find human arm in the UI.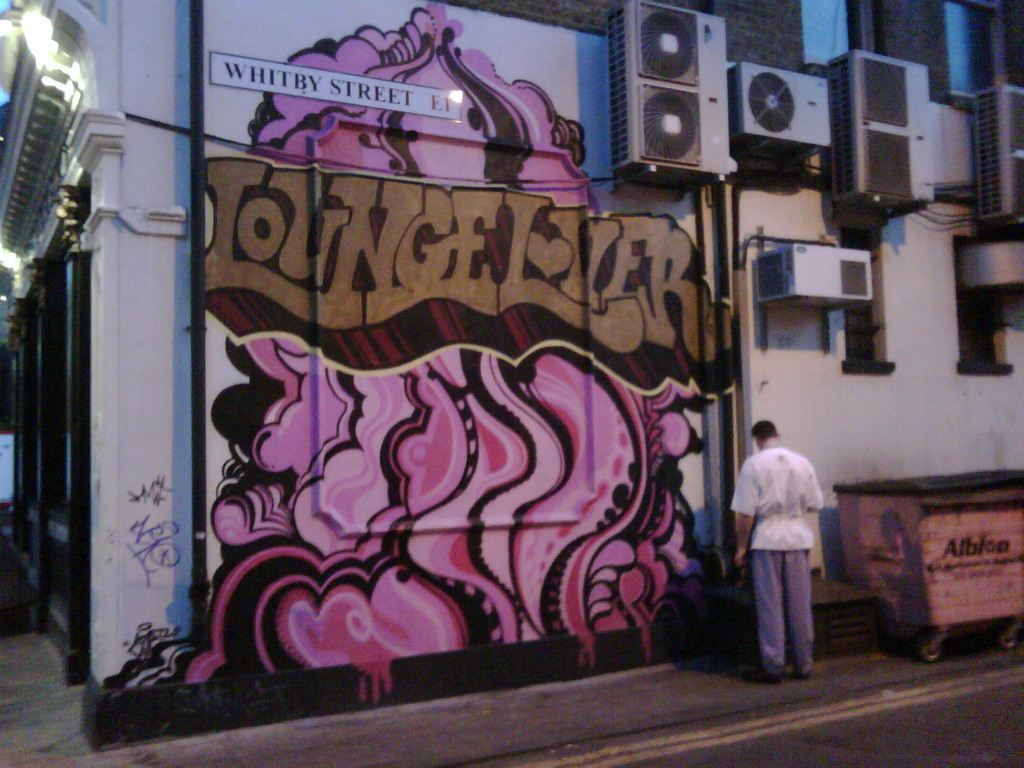
UI element at {"x1": 801, "y1": 477, "x2": 822, "y2": 534}.
